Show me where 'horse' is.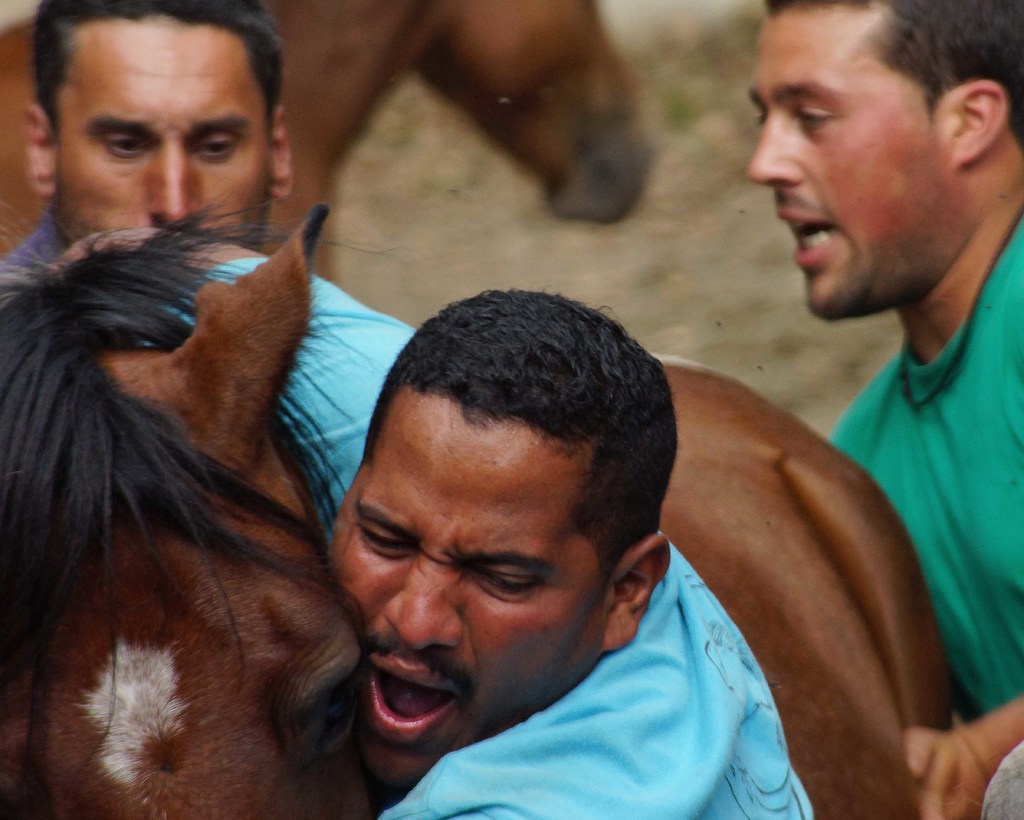
'horse' is at 0/190/954/819.
